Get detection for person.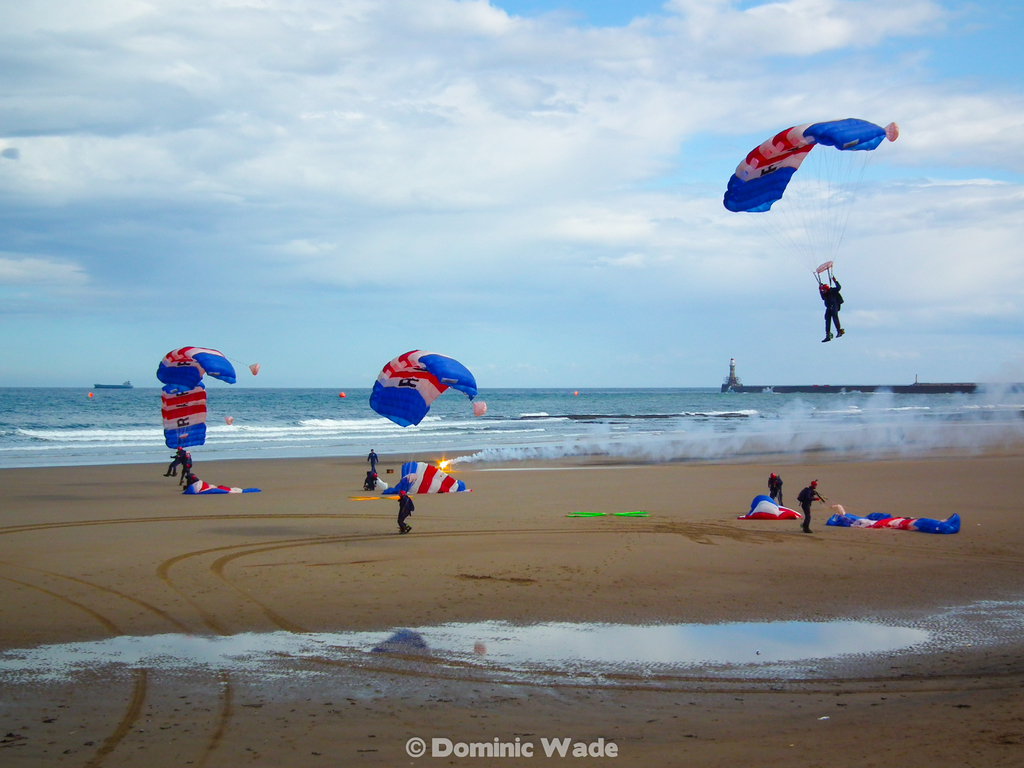
Detection: <bbox>819, 270, 845, 340</bbox>.
